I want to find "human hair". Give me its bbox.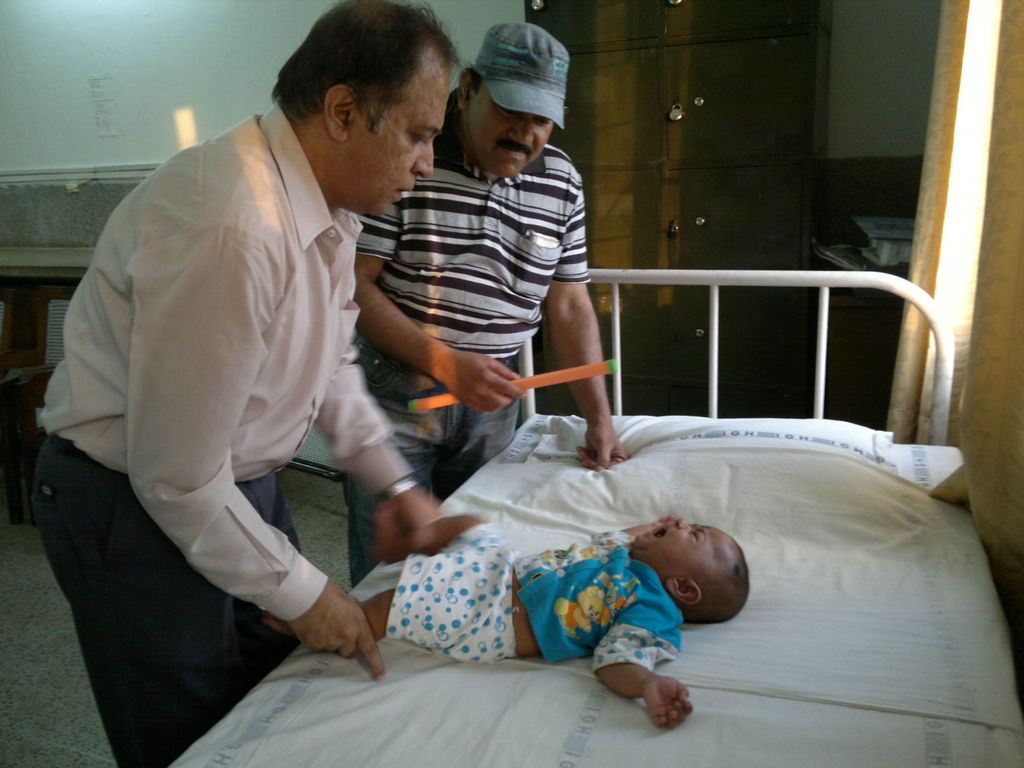
select_region(689, 542, 752, 623).
